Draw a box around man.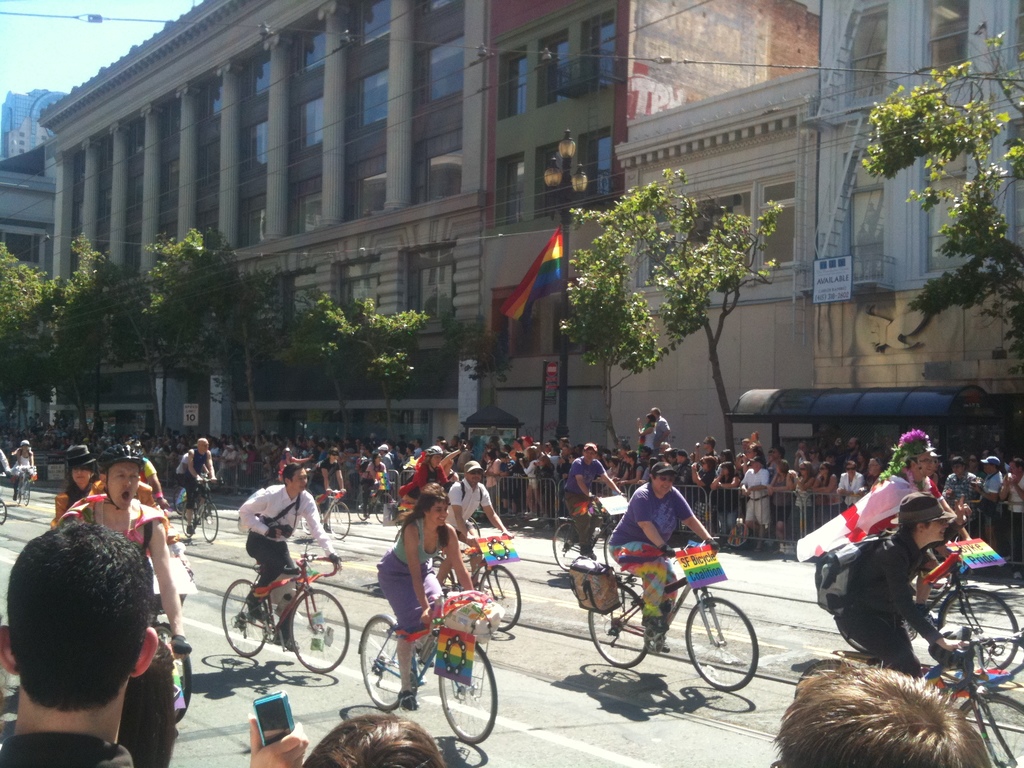
562, 440, 625, 559.
